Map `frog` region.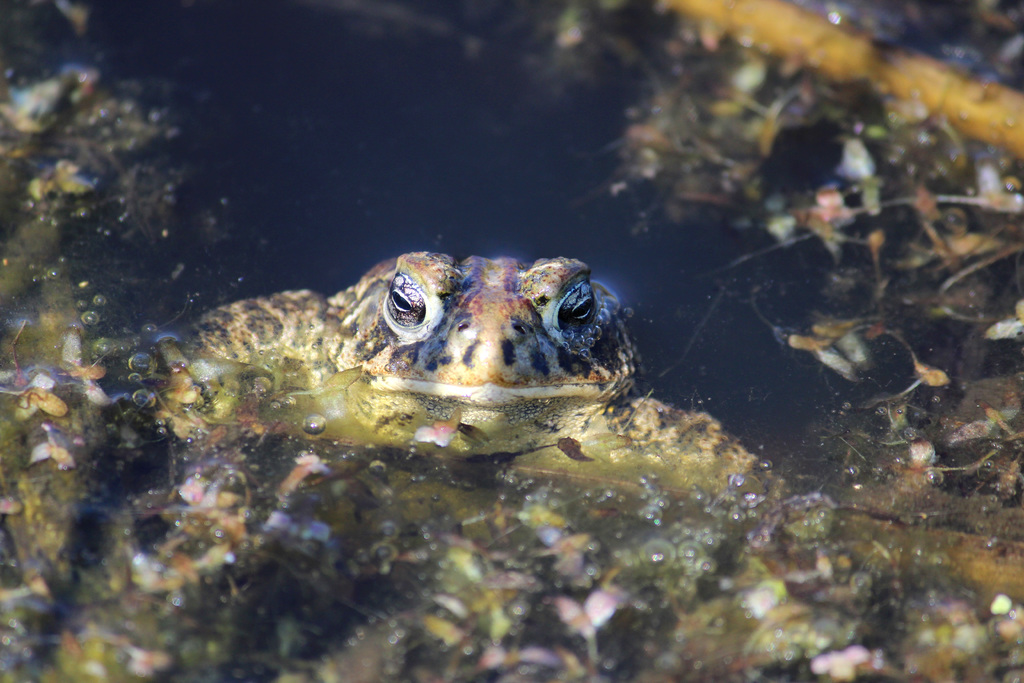
Mapped to 191, 247, 758, 489.
